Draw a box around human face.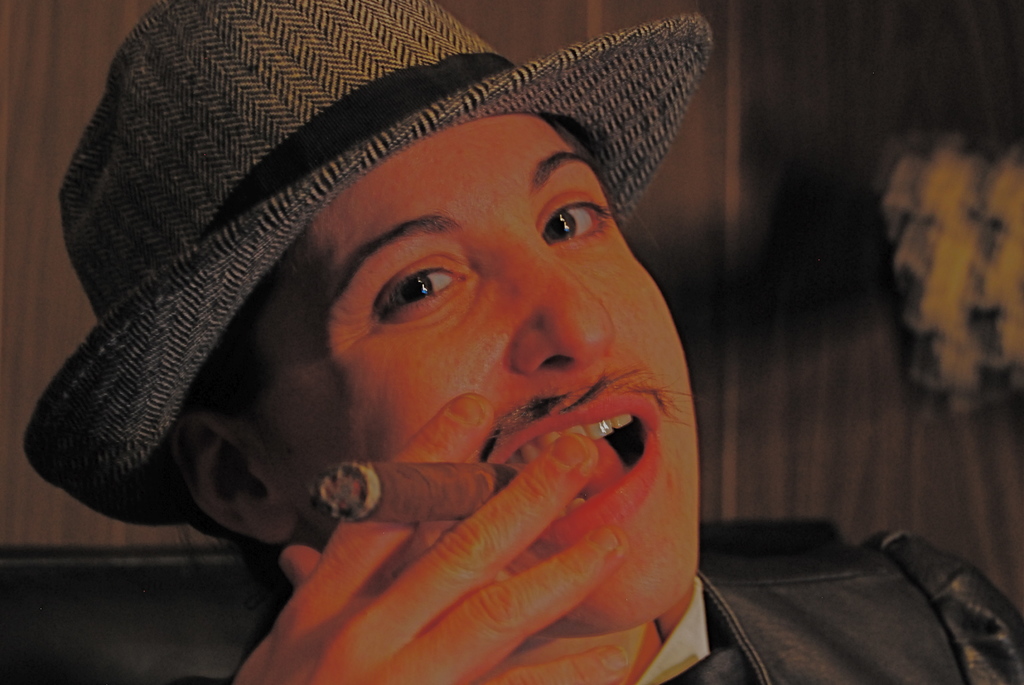
rect(239, 108, 706, 628).
